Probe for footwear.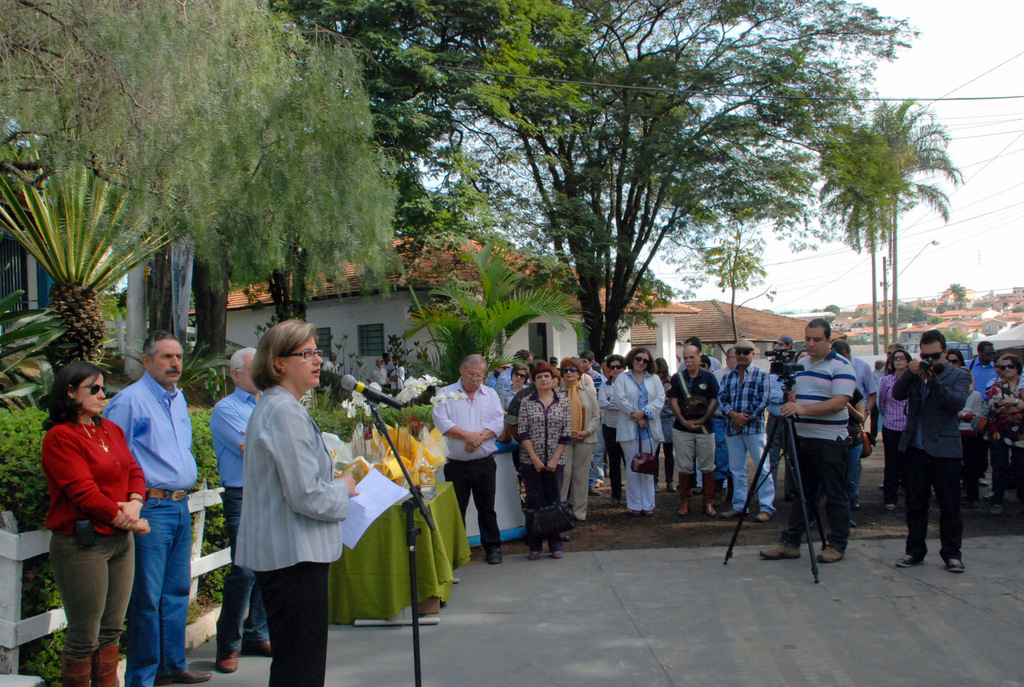
Probe result: BBox(593, 482, 600, 488).
